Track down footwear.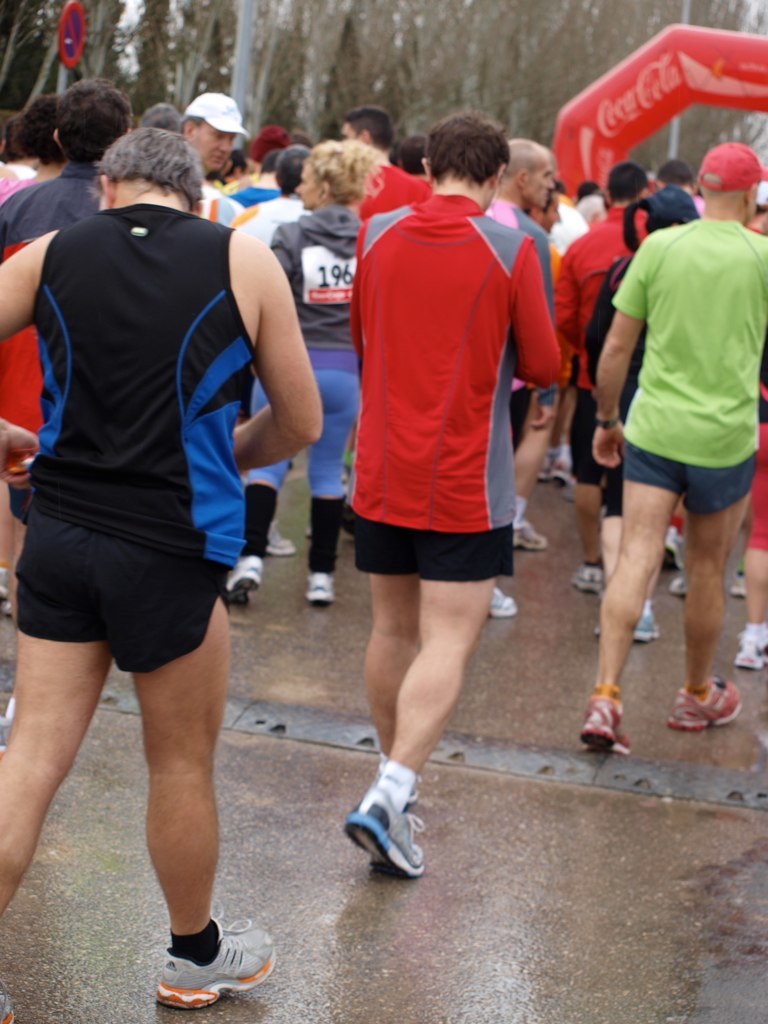
Tracked to locate(0, 558, 12, 622).
